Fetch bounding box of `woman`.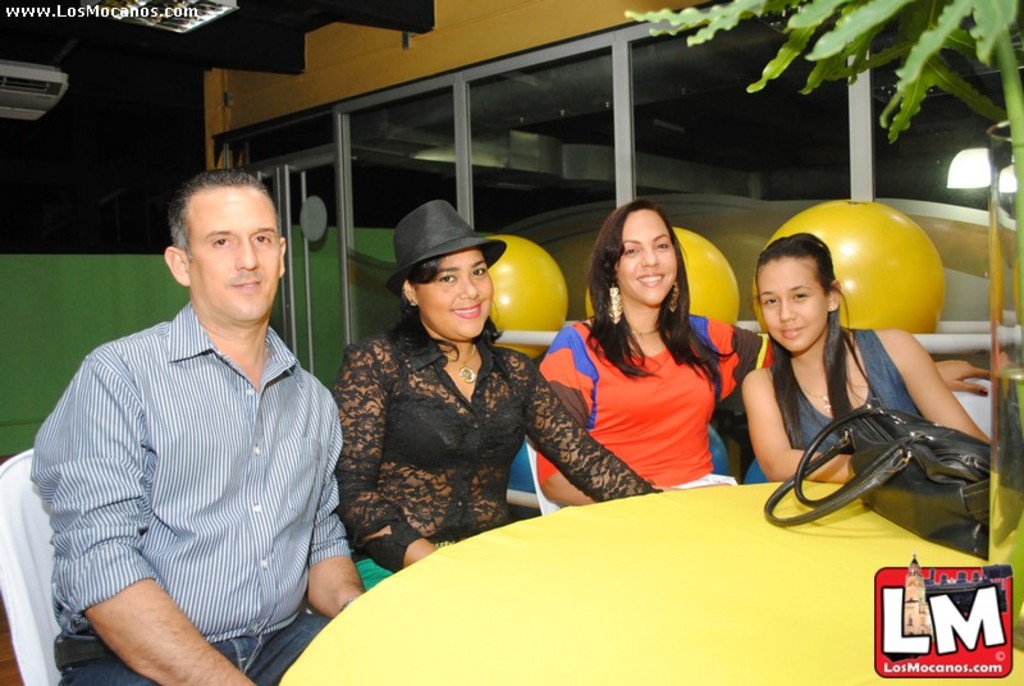
Bbox: [left=554, top=195, right=753, bottom=523].
